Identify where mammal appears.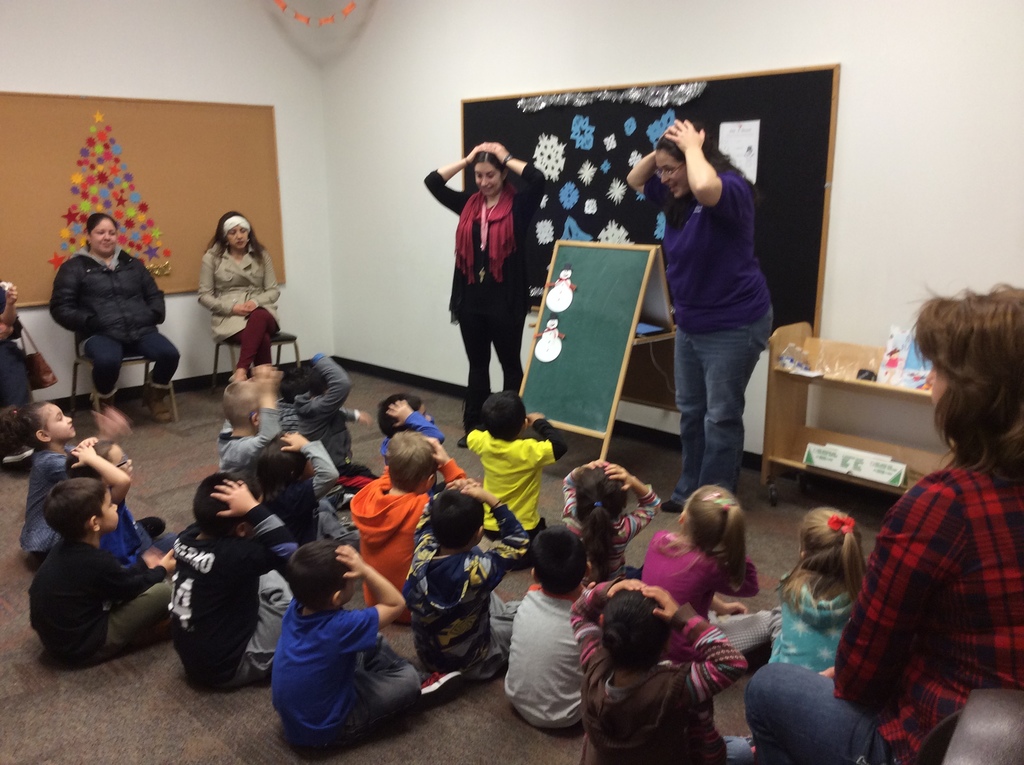
Appears at (7,401,87,575).
